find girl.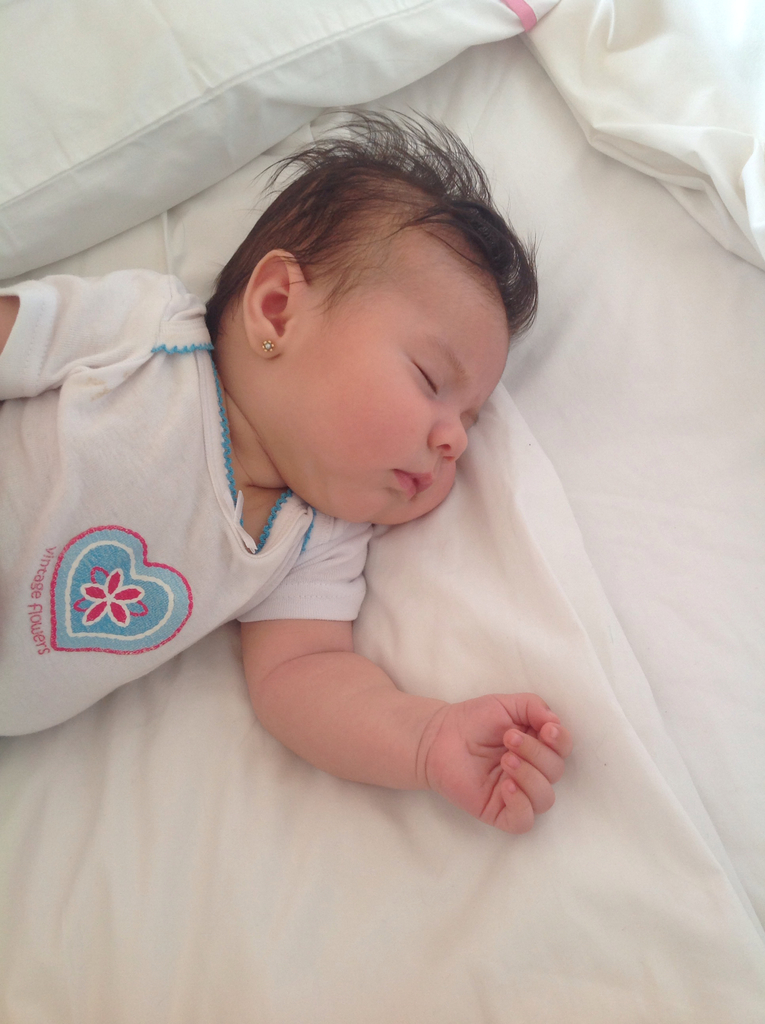
x1=0 y1=102 x2=574 y2=832.
